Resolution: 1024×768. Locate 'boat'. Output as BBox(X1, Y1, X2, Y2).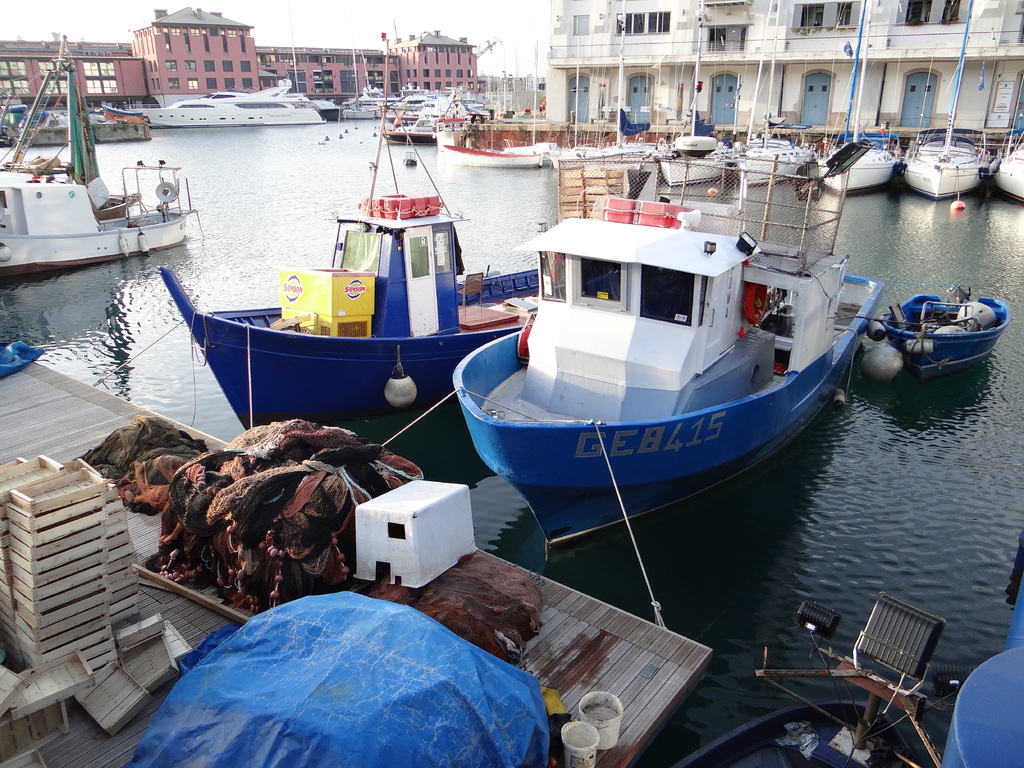
BBox(906, 0, 980, 206).
